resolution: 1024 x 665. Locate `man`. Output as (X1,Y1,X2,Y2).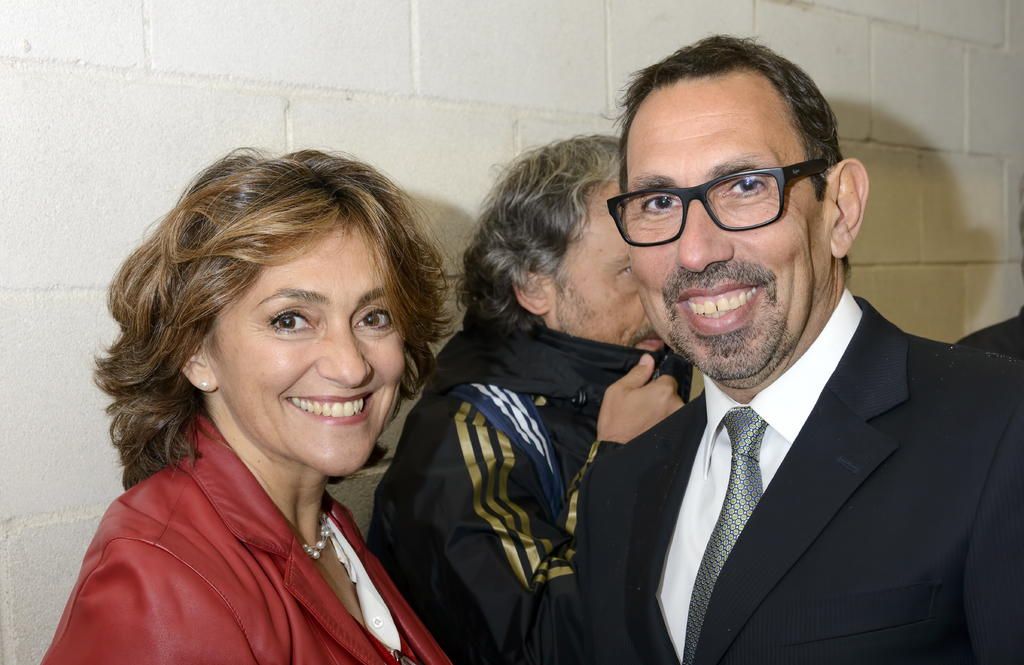
(577,34,1023,664).
